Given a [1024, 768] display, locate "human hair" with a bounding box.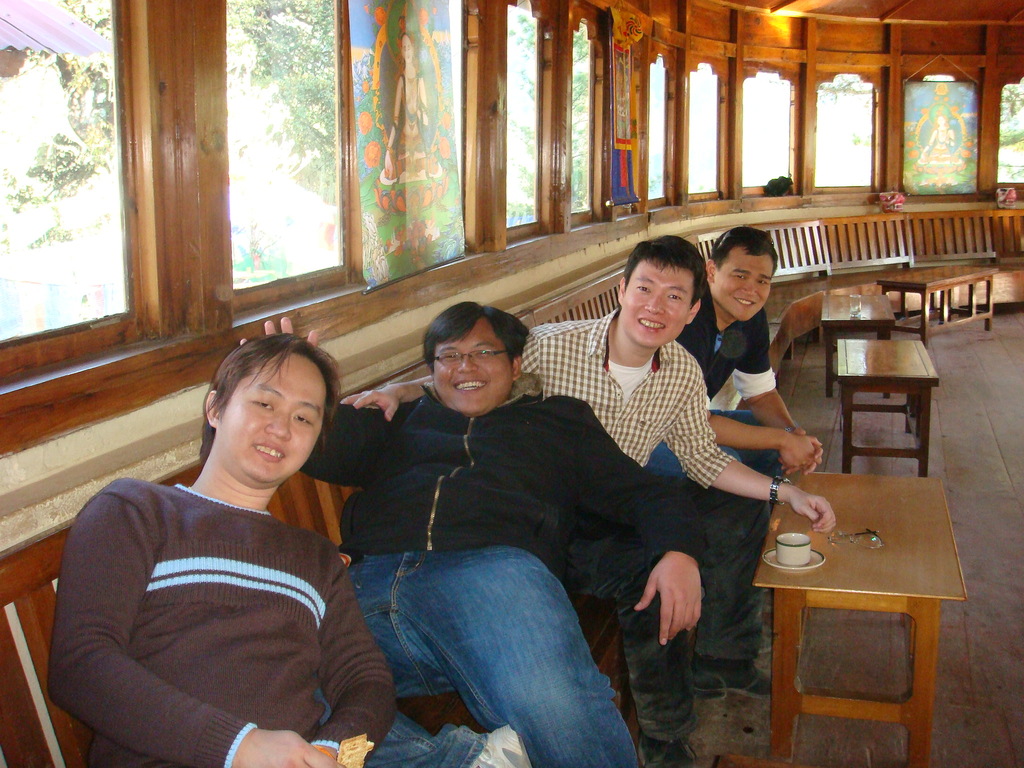
Located: BBox(624, 236, 708, 330).
